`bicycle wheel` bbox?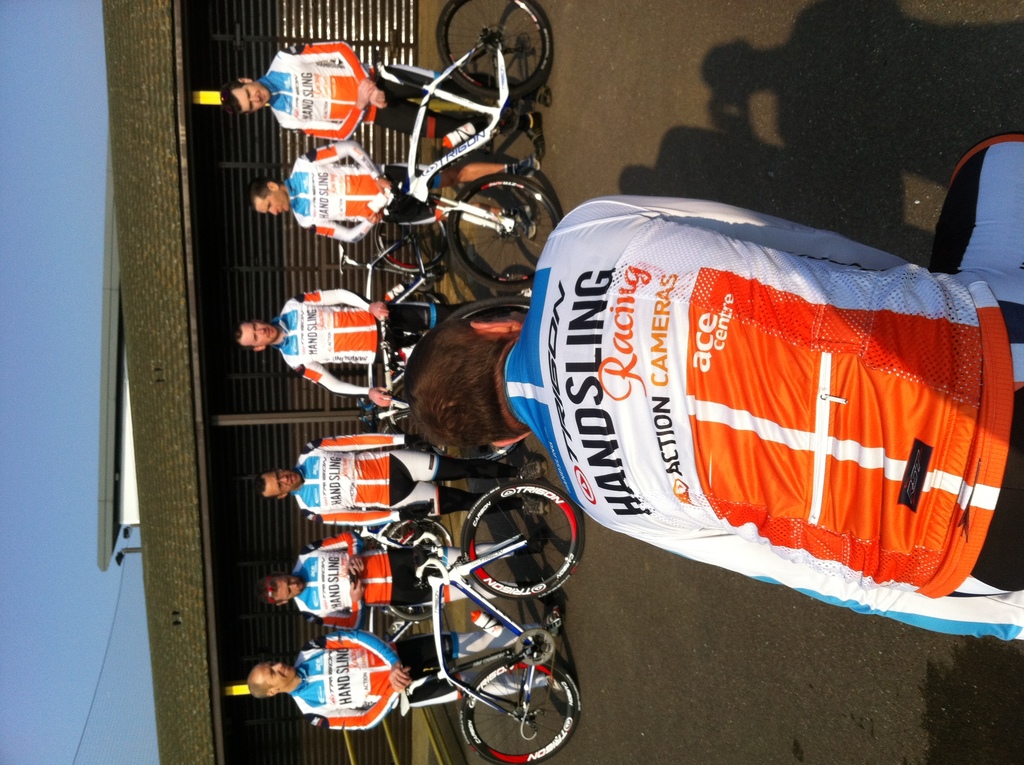
select_region(383, 519, 455, 551)
